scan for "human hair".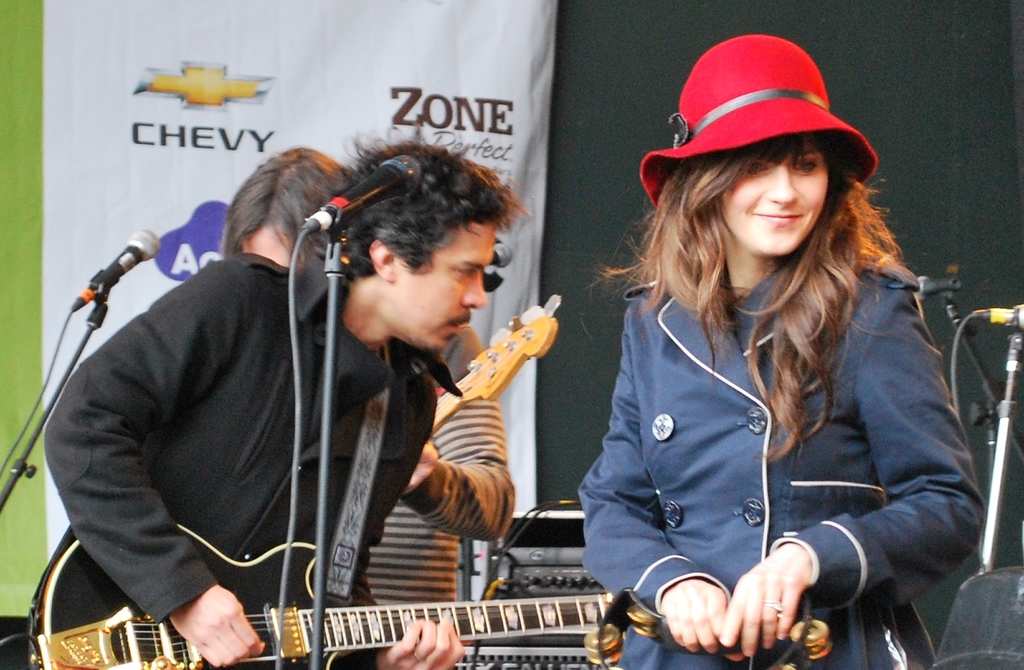
Scan result: 630 106 913 414.
